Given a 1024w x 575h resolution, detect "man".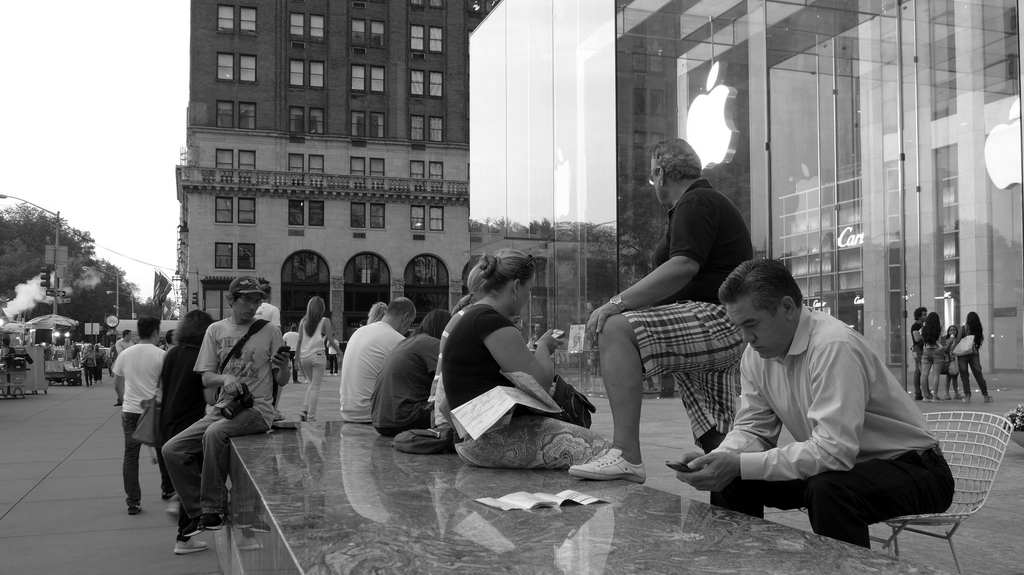
left=568, top=140, right=753, bottom=486.
